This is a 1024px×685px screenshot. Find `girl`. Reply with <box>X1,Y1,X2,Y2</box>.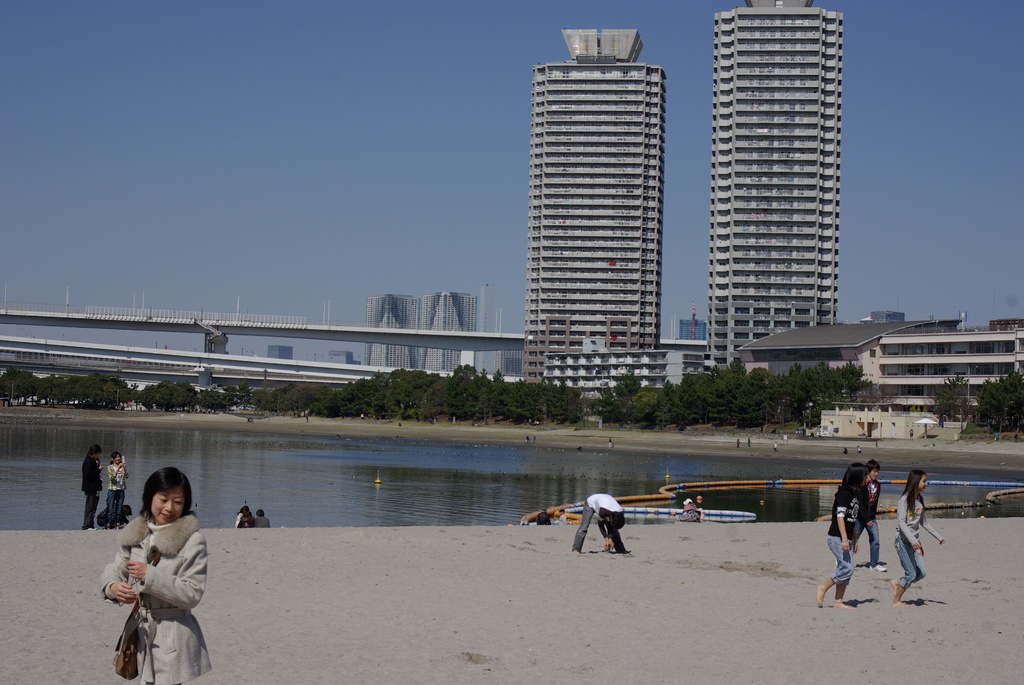
<box>888,468,952,612</box>.
